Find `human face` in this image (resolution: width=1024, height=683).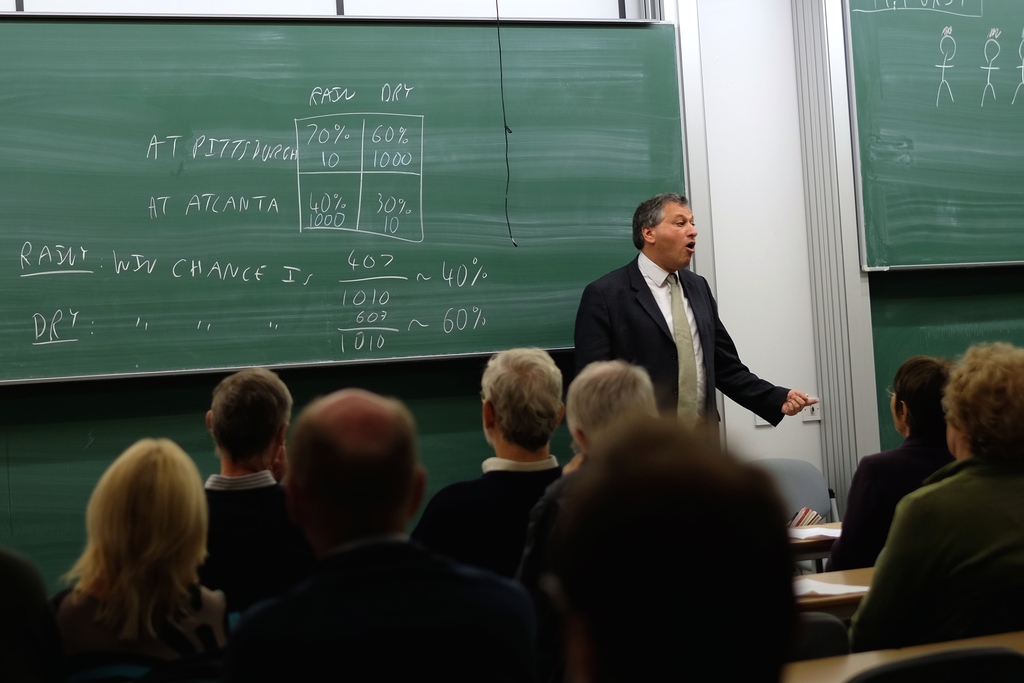
l=655, t=202, r=698, b=268.
